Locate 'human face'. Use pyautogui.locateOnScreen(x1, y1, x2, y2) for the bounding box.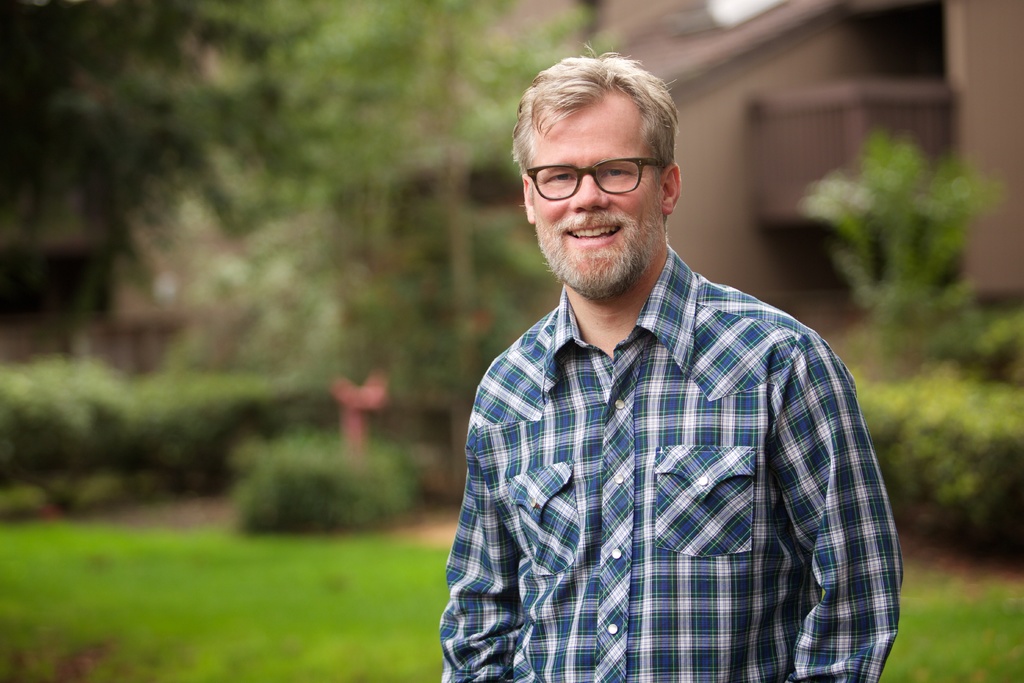
pyautogui.locateOnScreen(538, 92, 659, 295).
